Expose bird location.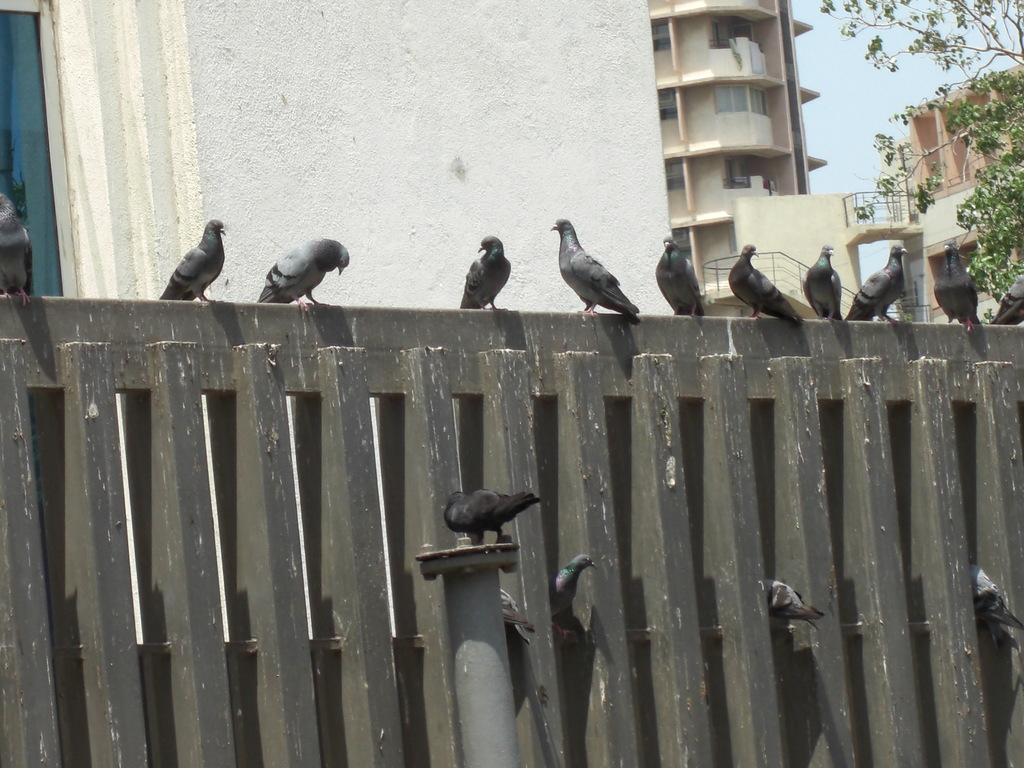
Exposed at l=545, t=206, r=643, b=322.
